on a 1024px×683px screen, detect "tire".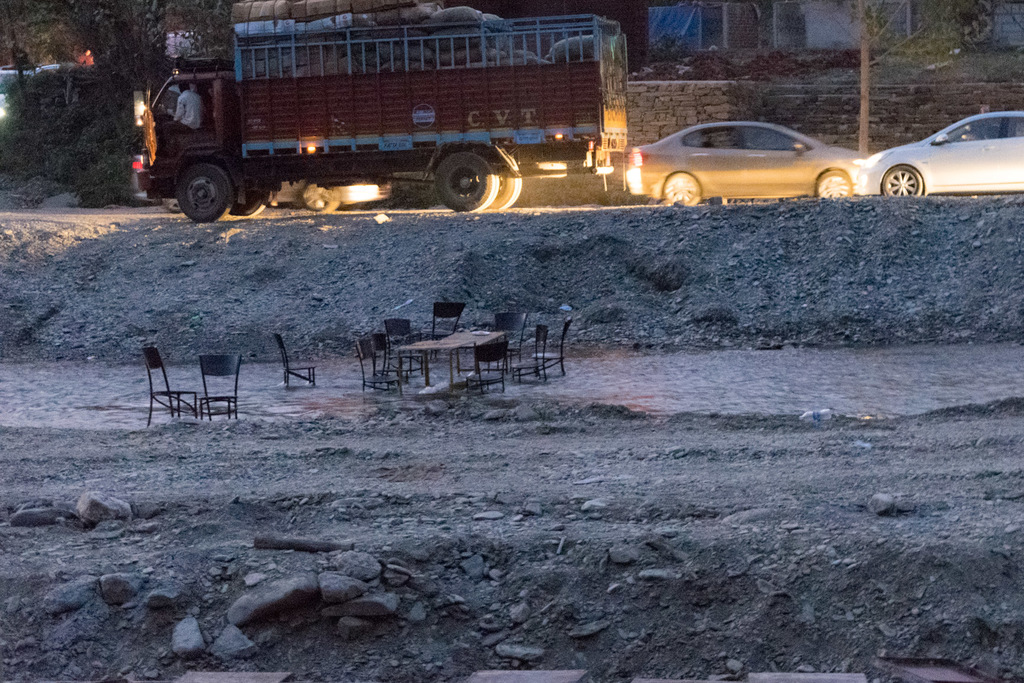
box(504, 172, 521, 206).
